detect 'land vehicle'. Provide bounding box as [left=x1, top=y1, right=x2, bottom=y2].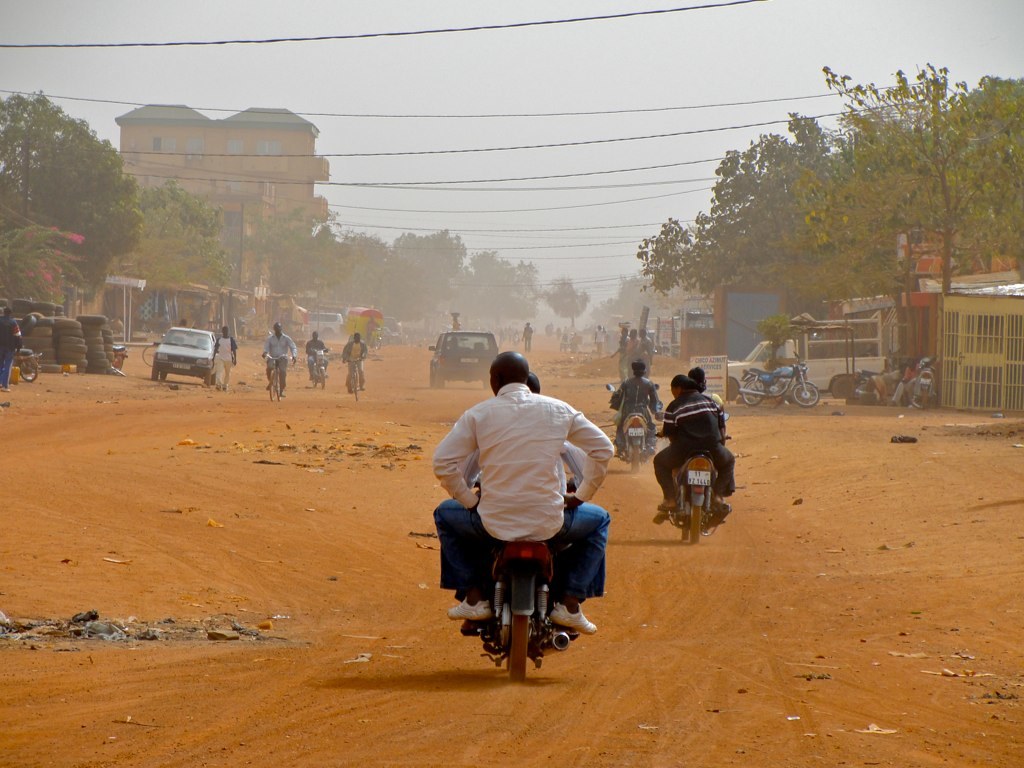
[left=611, top=379, right=665, bottom=466].
